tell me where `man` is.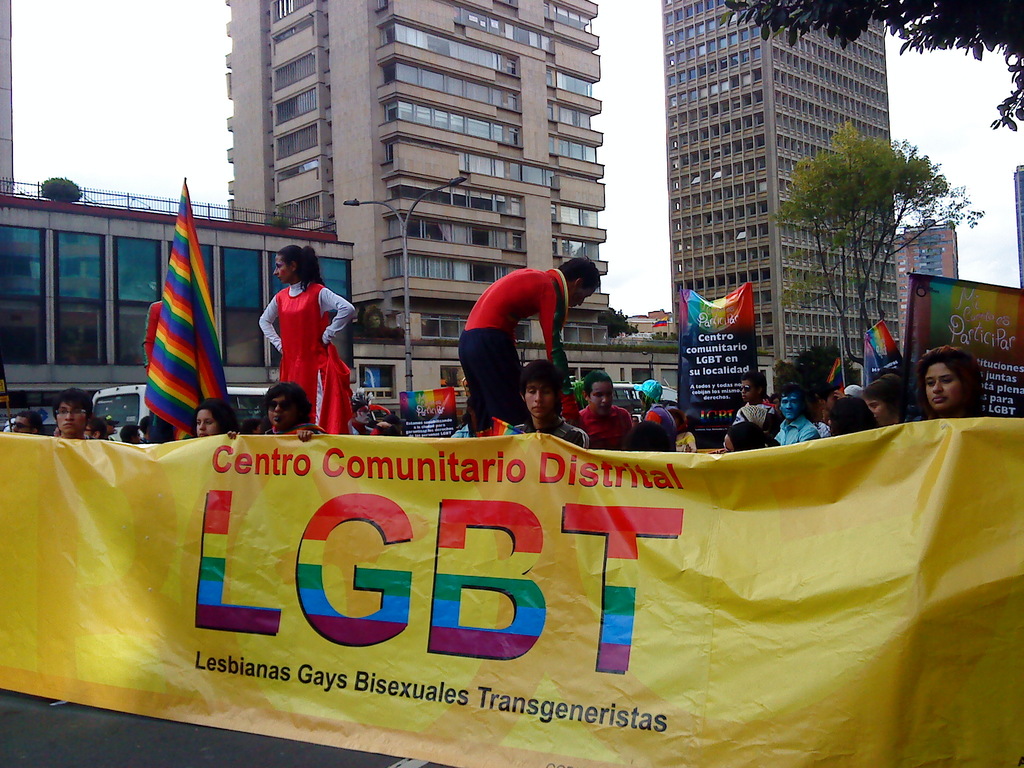
`man` is at Rect(507, 355, 586, 450).
